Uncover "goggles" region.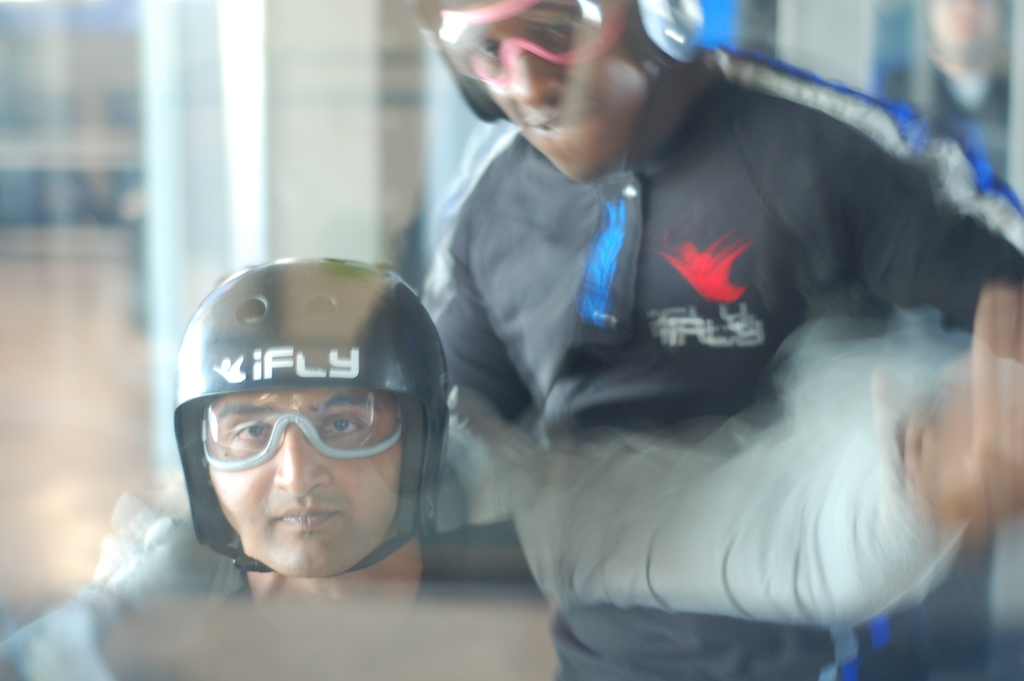
Uncovered: 182/386/424/493.
